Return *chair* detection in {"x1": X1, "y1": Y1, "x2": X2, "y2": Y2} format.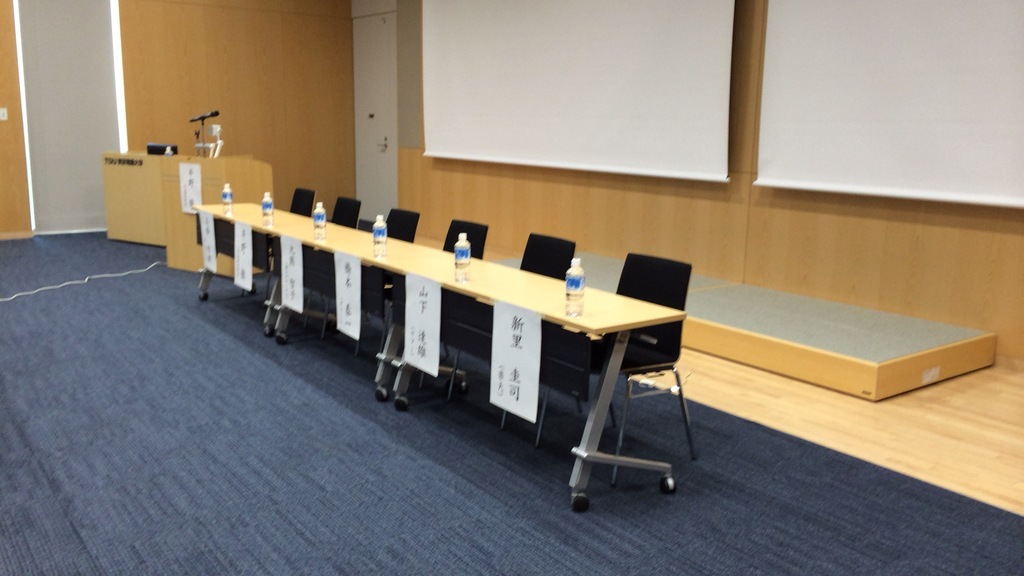
{"x1": 556, "y1": 232, "x2": 693, "y2": 504}.
